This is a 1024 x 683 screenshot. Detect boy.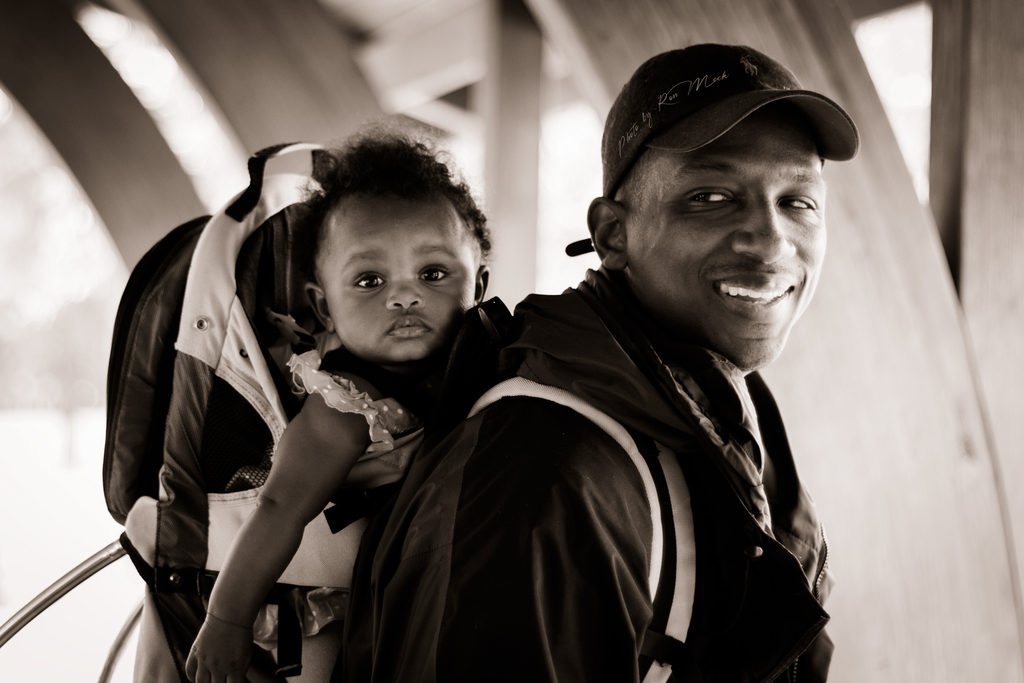
rect(183, 120, 491, 682).
